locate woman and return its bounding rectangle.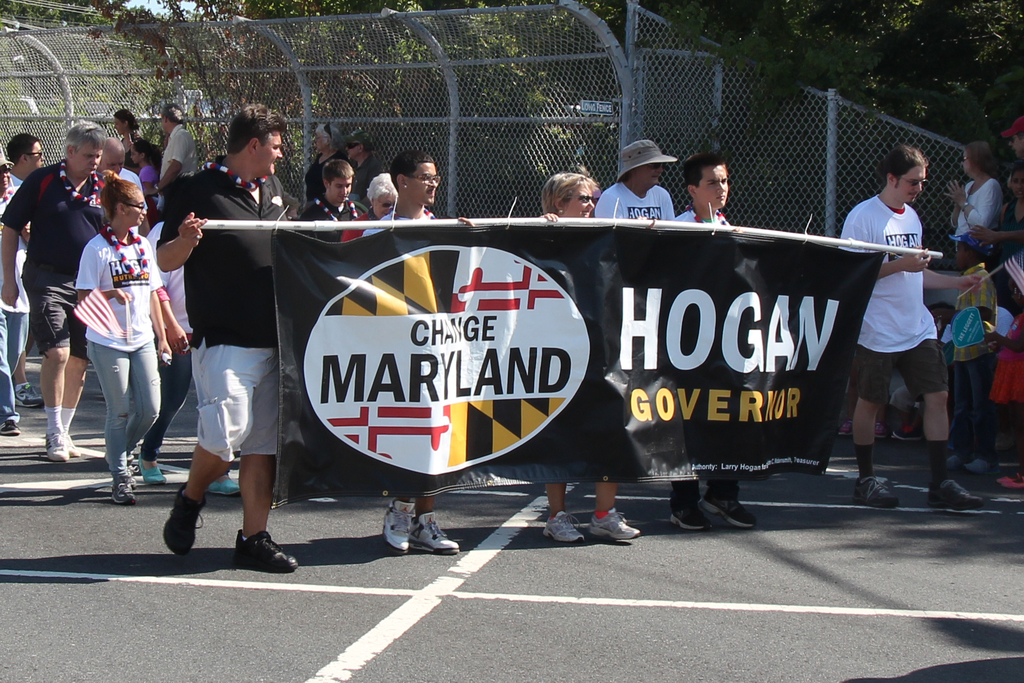
<bbox>45, 159, 174, 500</bbox>.
